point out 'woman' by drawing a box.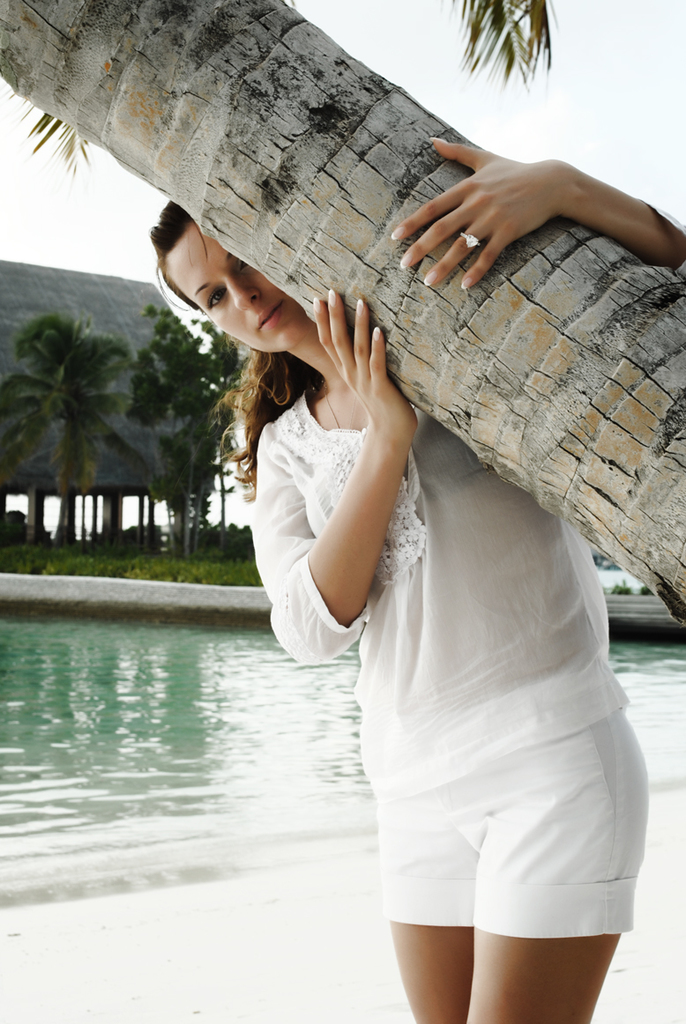
(left=166, top=136, right=685, bottom=982).
